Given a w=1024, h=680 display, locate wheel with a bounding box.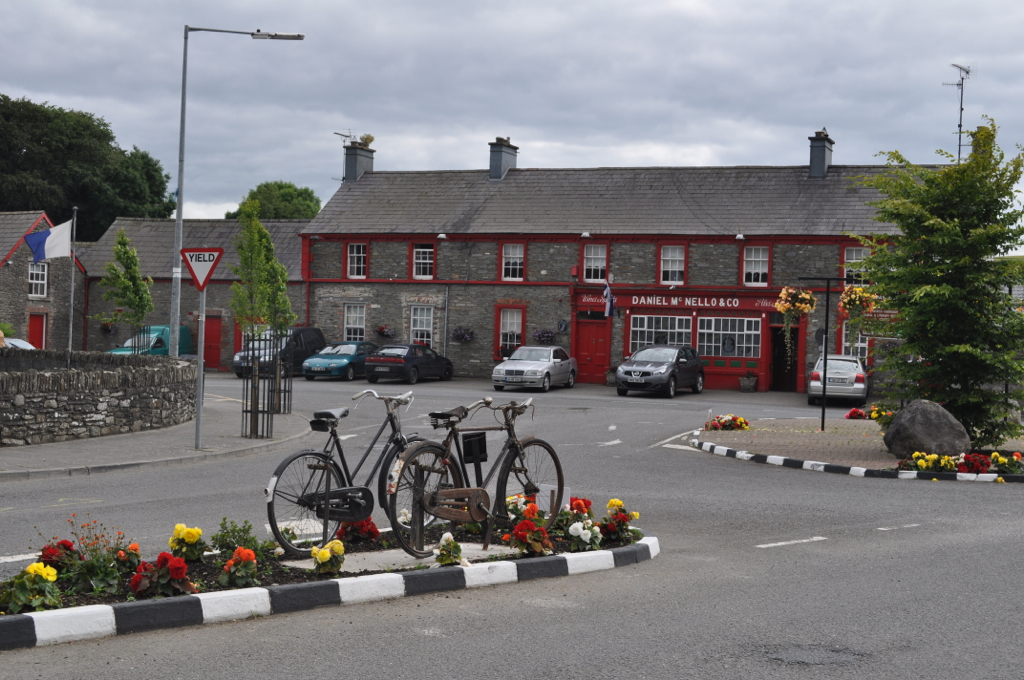
Located: box(540, 373, 552, 393).
